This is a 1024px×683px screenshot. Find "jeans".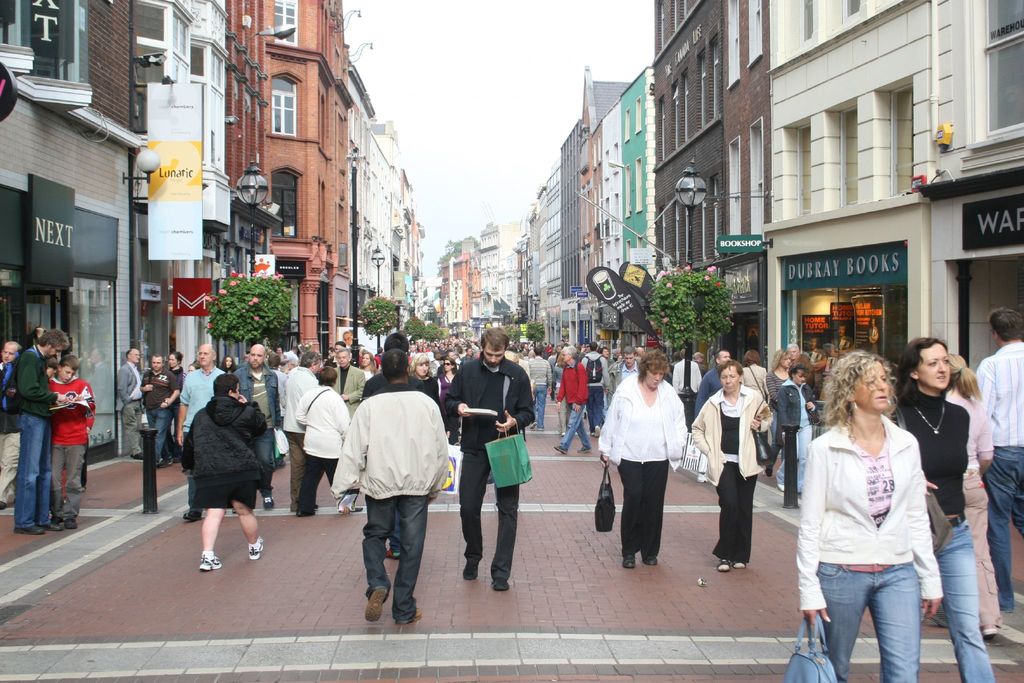
Bounding box: box(535, 386, 547, 428).
